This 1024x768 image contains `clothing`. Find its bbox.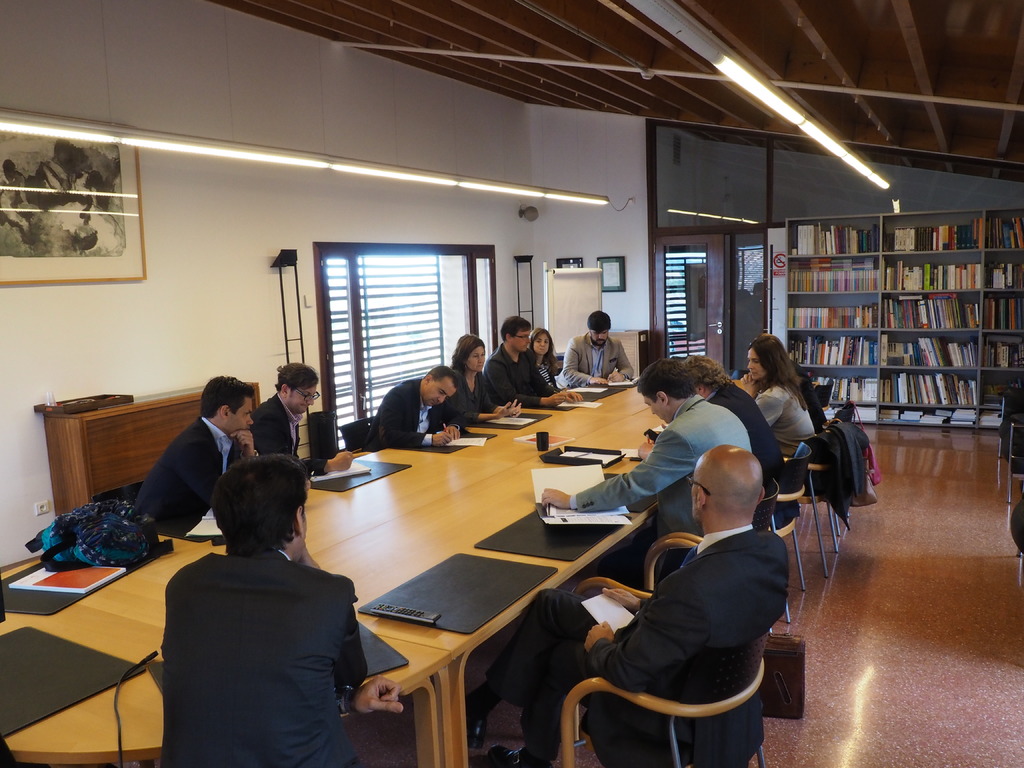
{"x1": 570, "y1": 394, "x2": 751, "y2": 588}.
